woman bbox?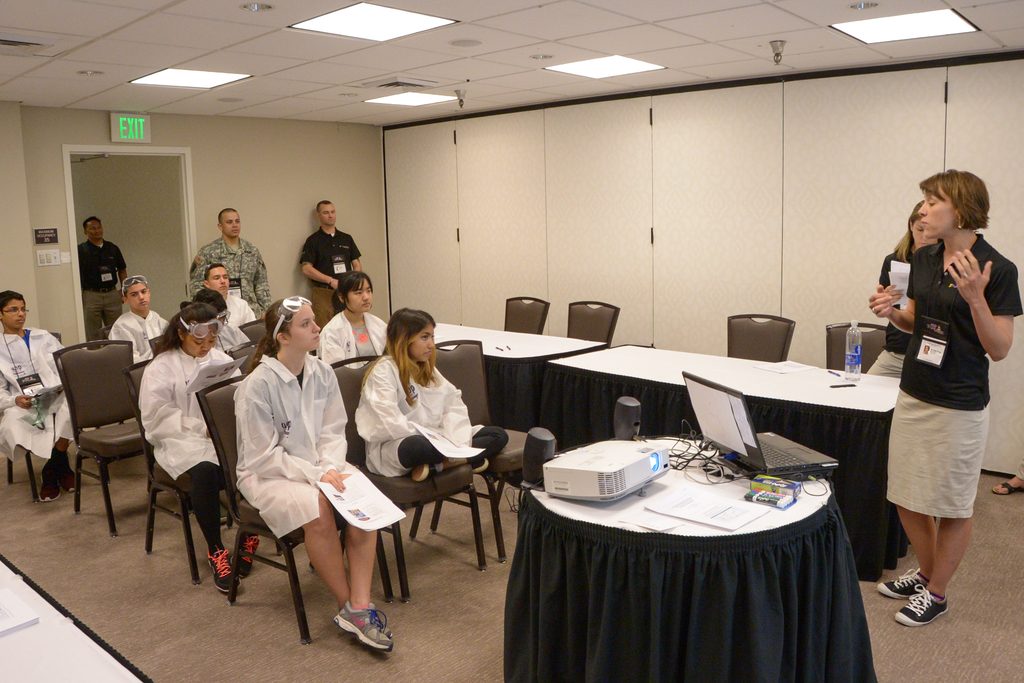
l=139, t=298, r=268, b=602
